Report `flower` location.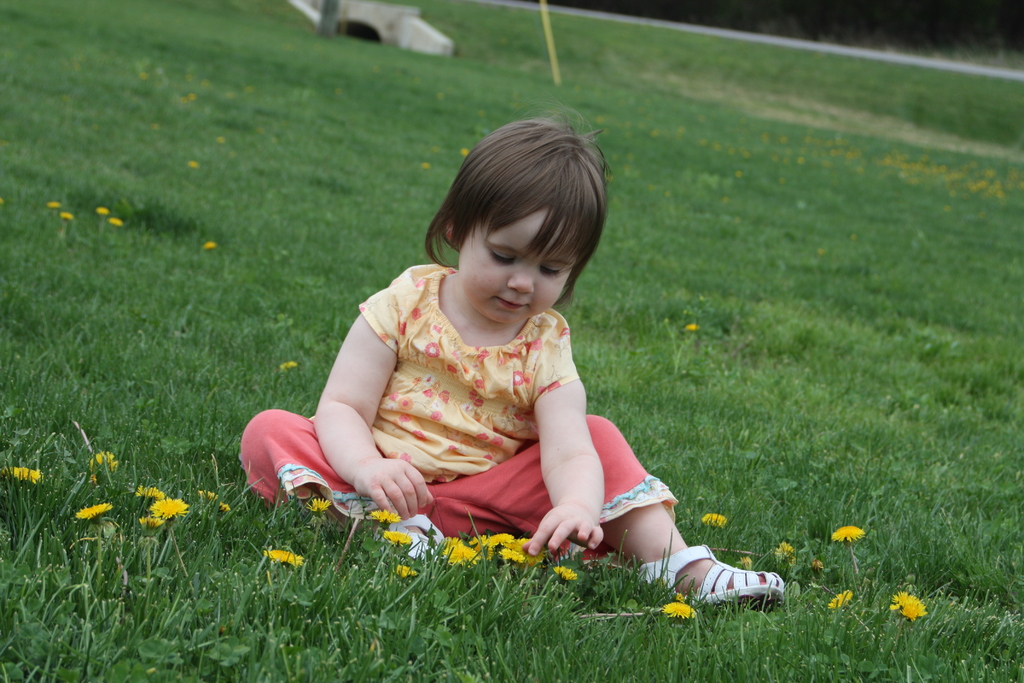
Report: <bbox>822, 588, 851, 607</bbox>.
